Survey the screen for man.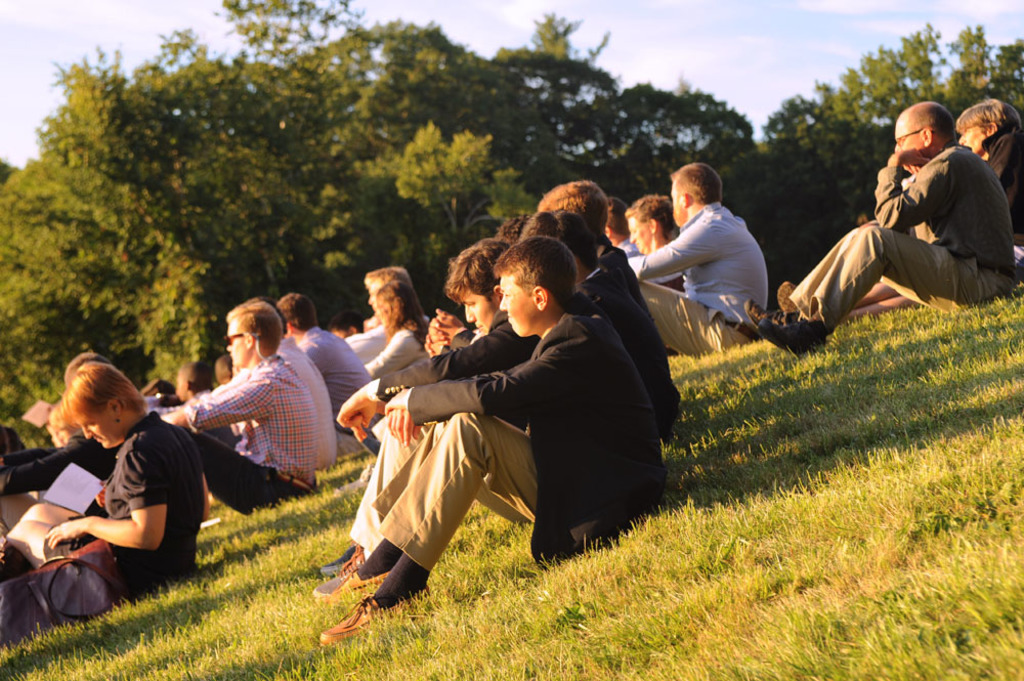
Survey found: 160/300/338/525.
